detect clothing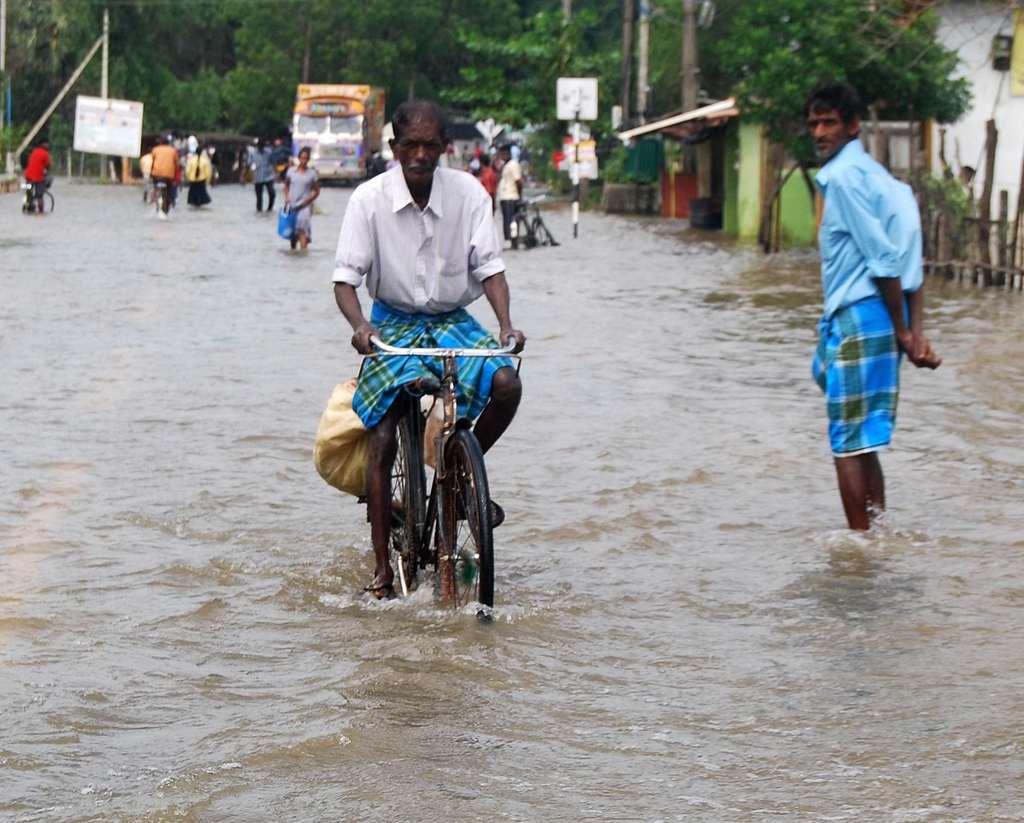
281/161/326/242
